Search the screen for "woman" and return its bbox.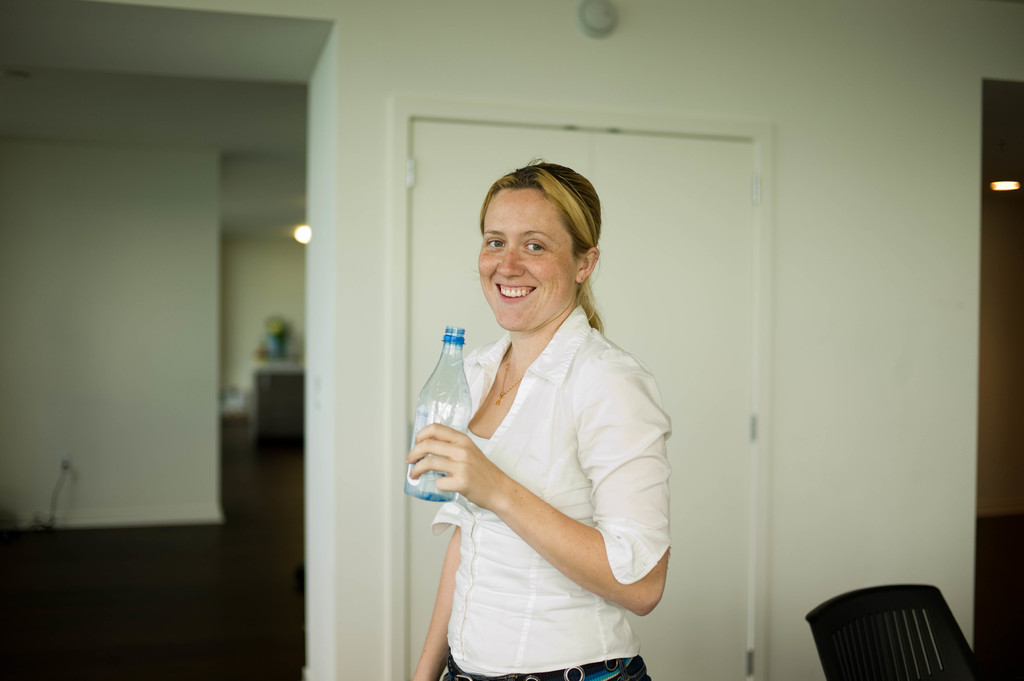
Found: (408,141,671,680).
